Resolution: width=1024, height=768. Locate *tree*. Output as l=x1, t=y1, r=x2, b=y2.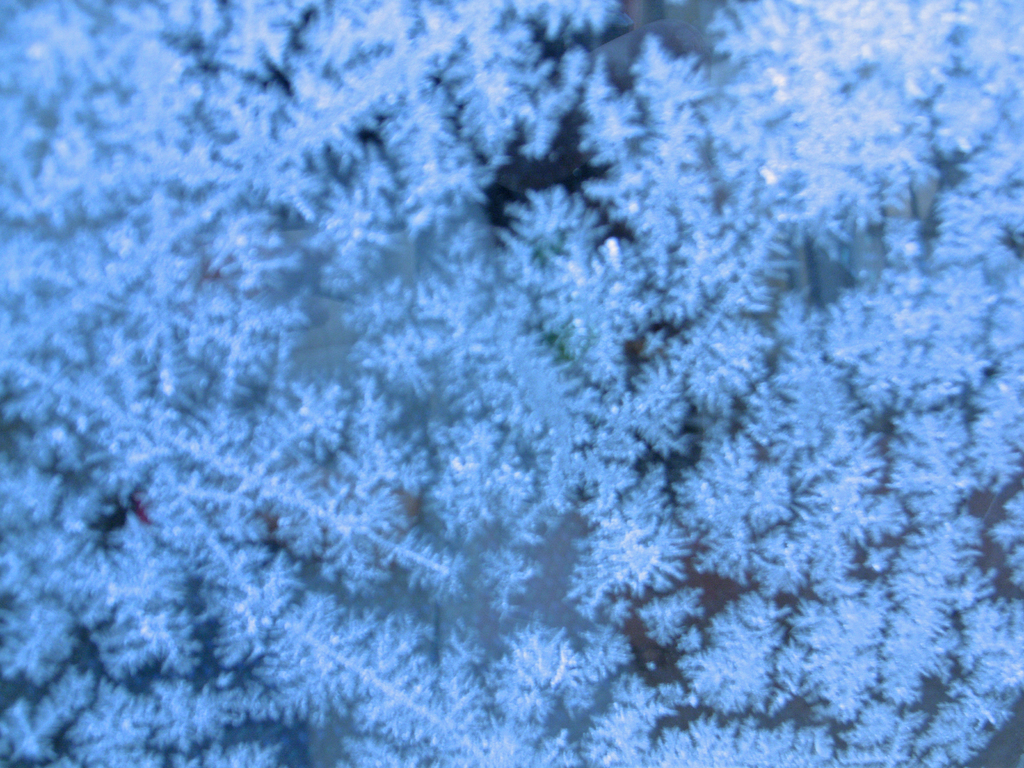
l=0, t=0, r=1023, b=767.
